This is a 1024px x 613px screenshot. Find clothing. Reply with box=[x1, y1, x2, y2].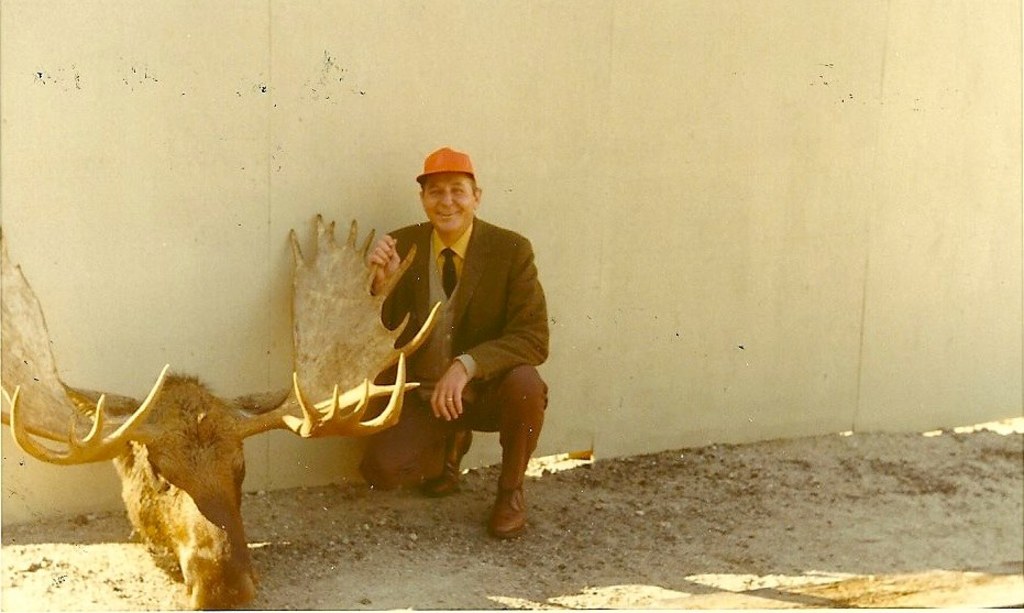
box=[362, 171, 542, 514].
